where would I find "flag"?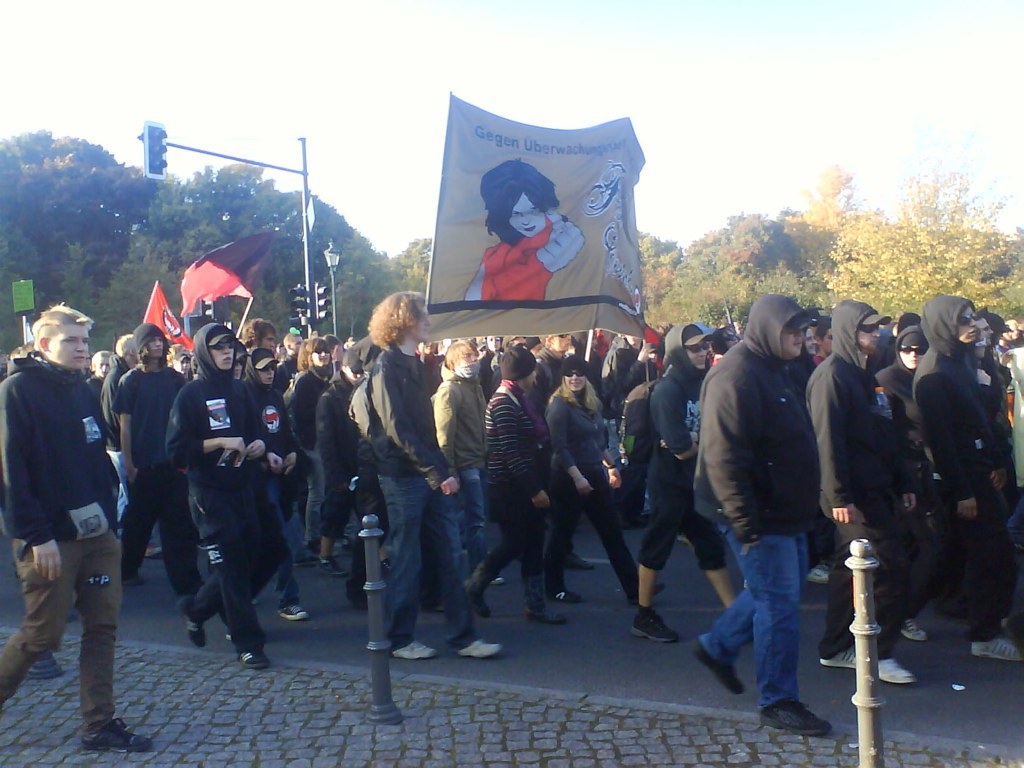
At left=427, top=89, right=649, bottom=343.
